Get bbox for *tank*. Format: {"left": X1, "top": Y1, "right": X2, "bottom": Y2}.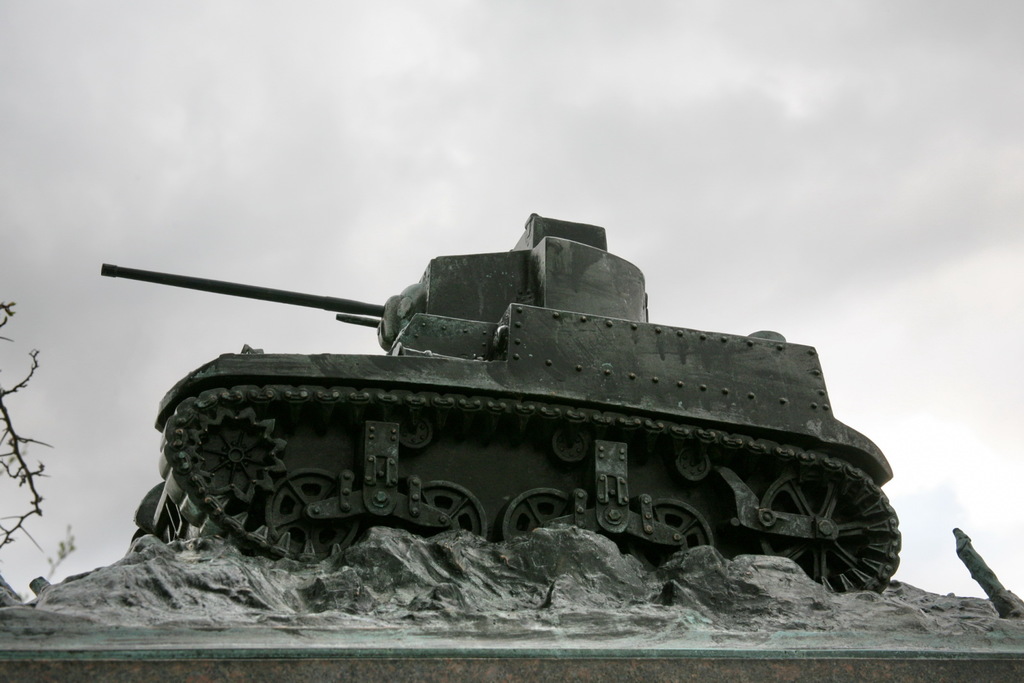
{"left": 104, "top": 209, "right": 901, "bottom": 595}.
